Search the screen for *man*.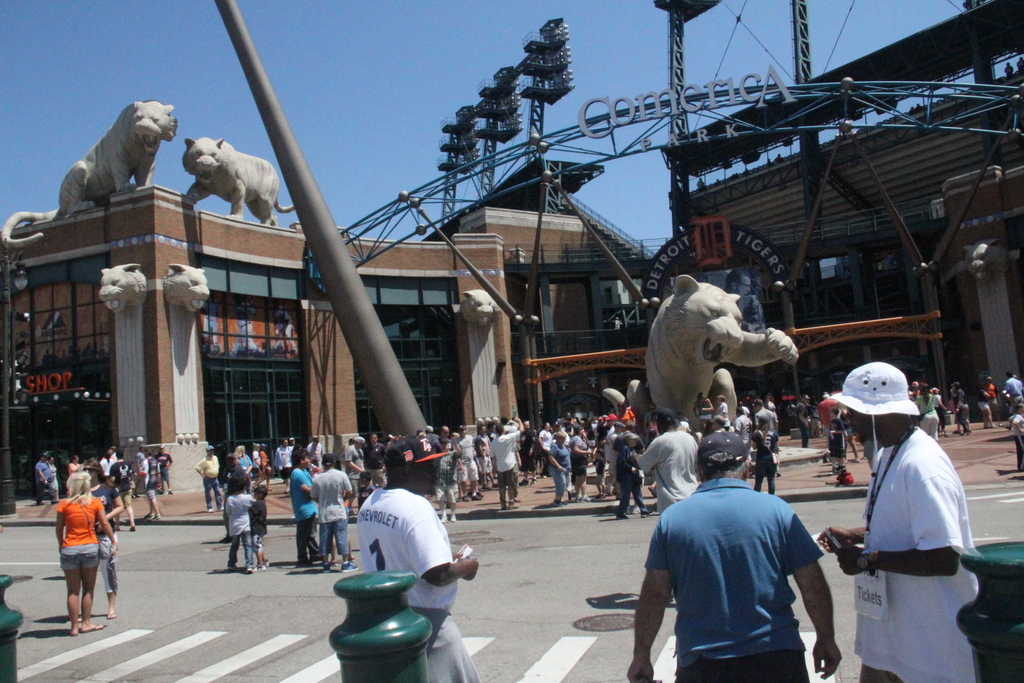
Found at [x1=307, y1=452, x2=357, y2=574].
